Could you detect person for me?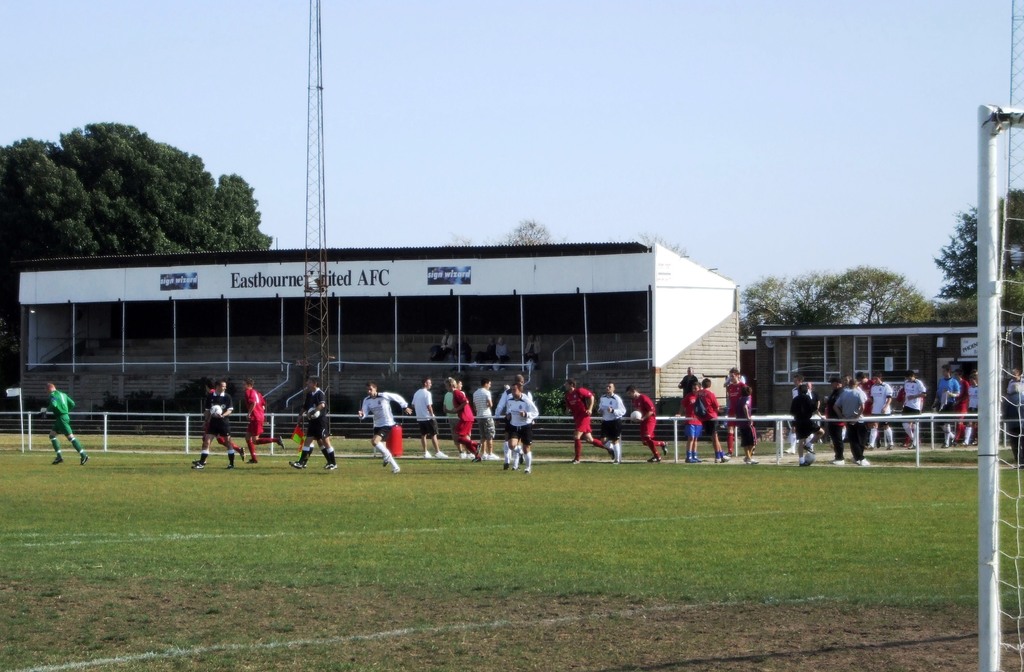
Detection result: box(829, 372, 852, 467).
